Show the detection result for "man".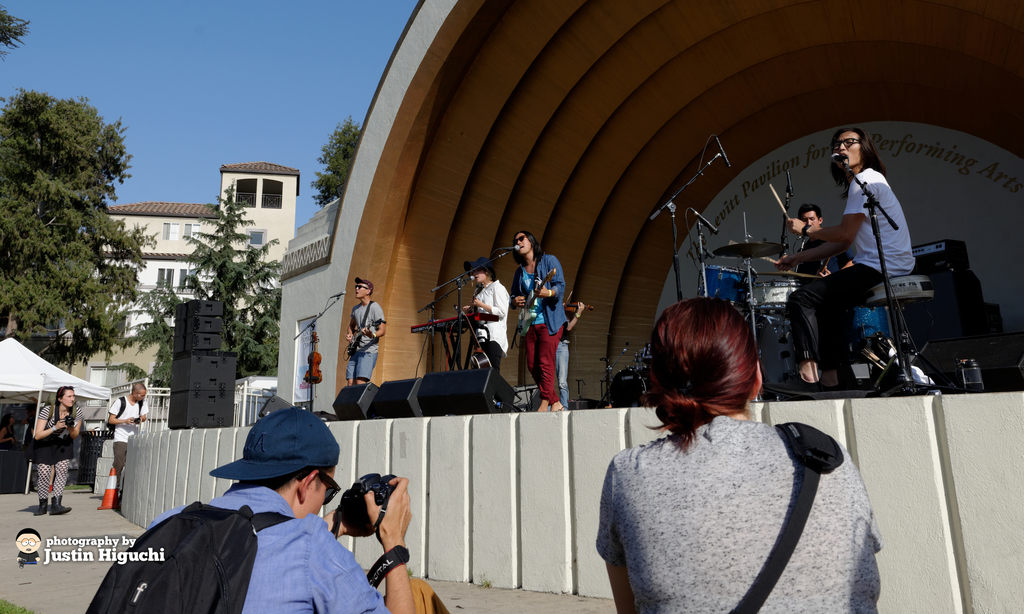
box=[339, 274, 390, 390].
